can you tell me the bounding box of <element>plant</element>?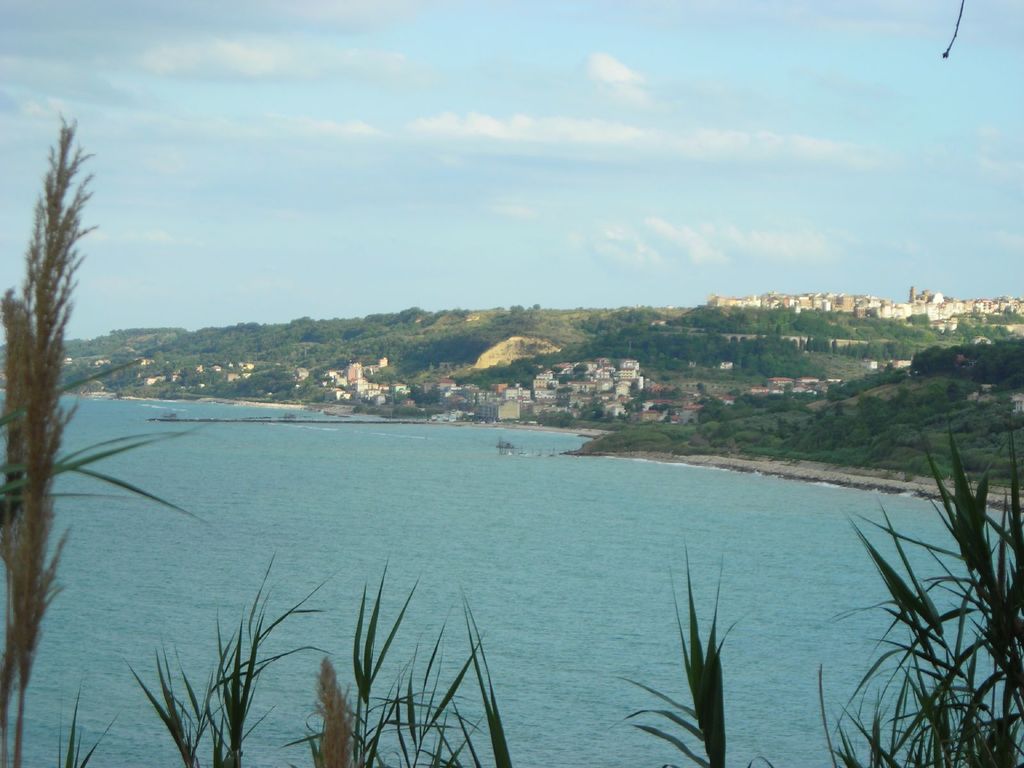
[129, 553, 339, 765].
